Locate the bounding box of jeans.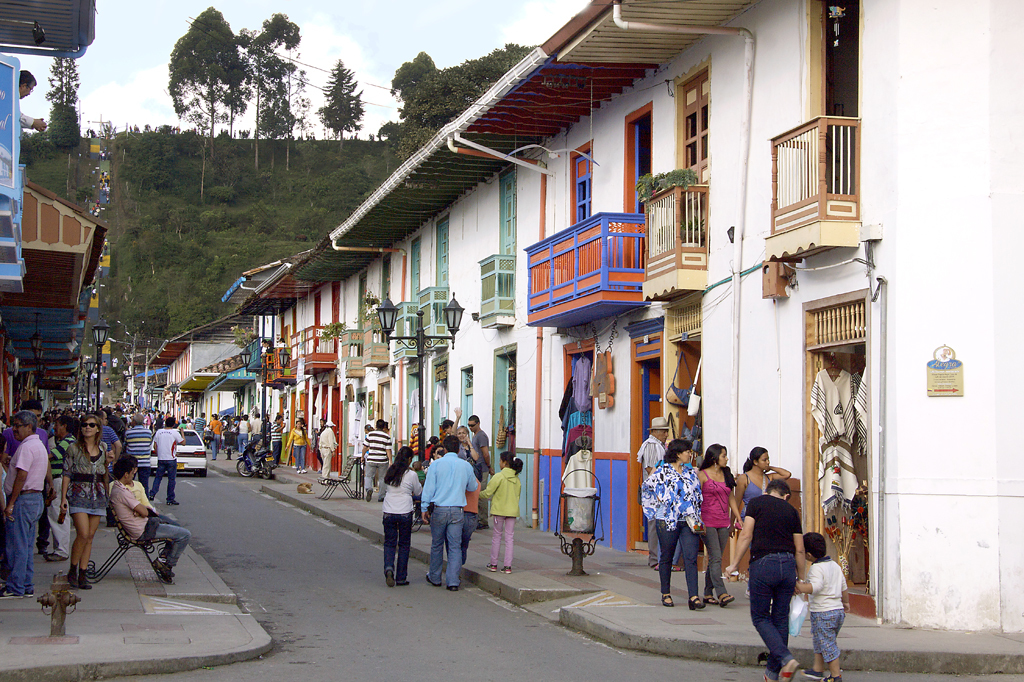
Bounding box: (x1=750, y1=554, x2=795, y2=681).
